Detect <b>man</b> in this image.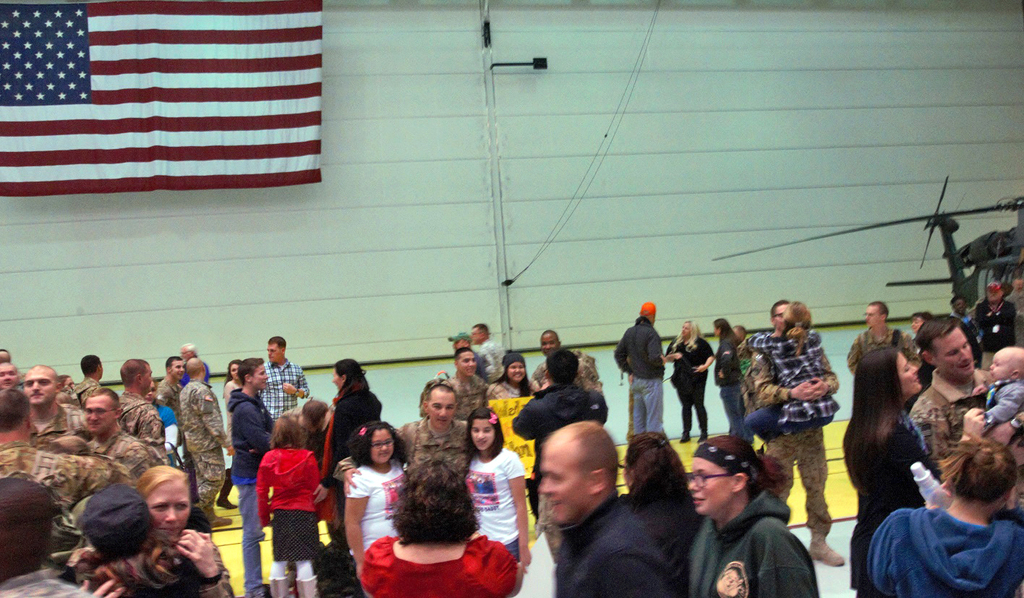
Detection: [x1=114, y1=358, x2=165, y2=456].
